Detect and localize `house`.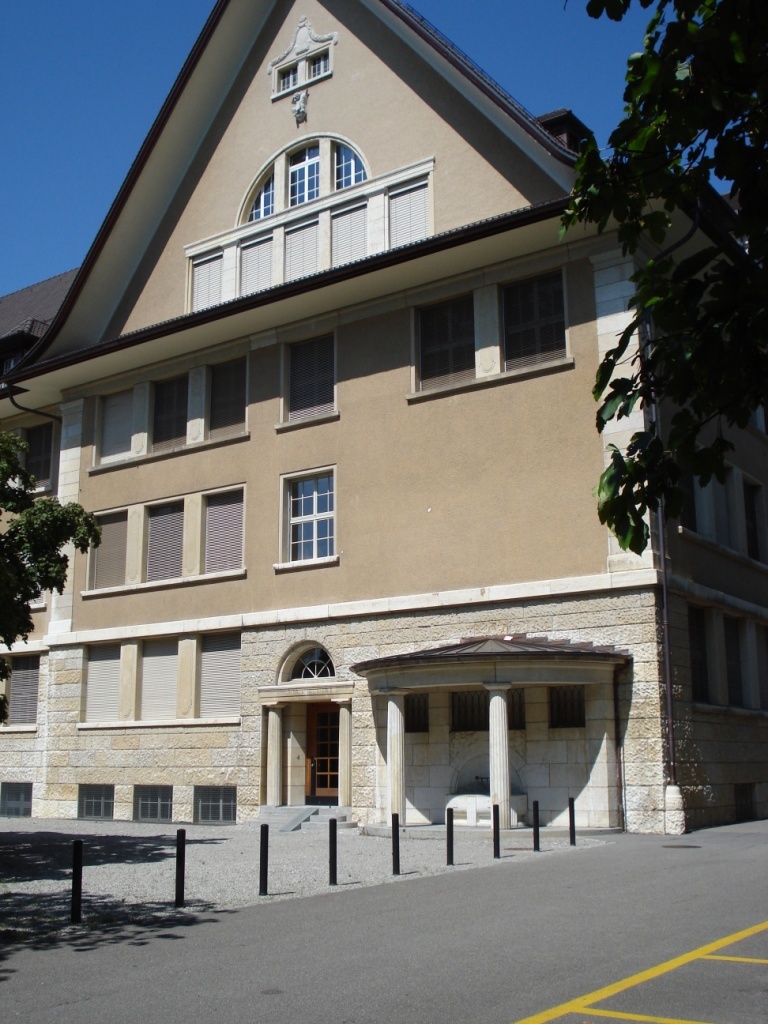
Localized at select_region(10, 0, 708, 892).
